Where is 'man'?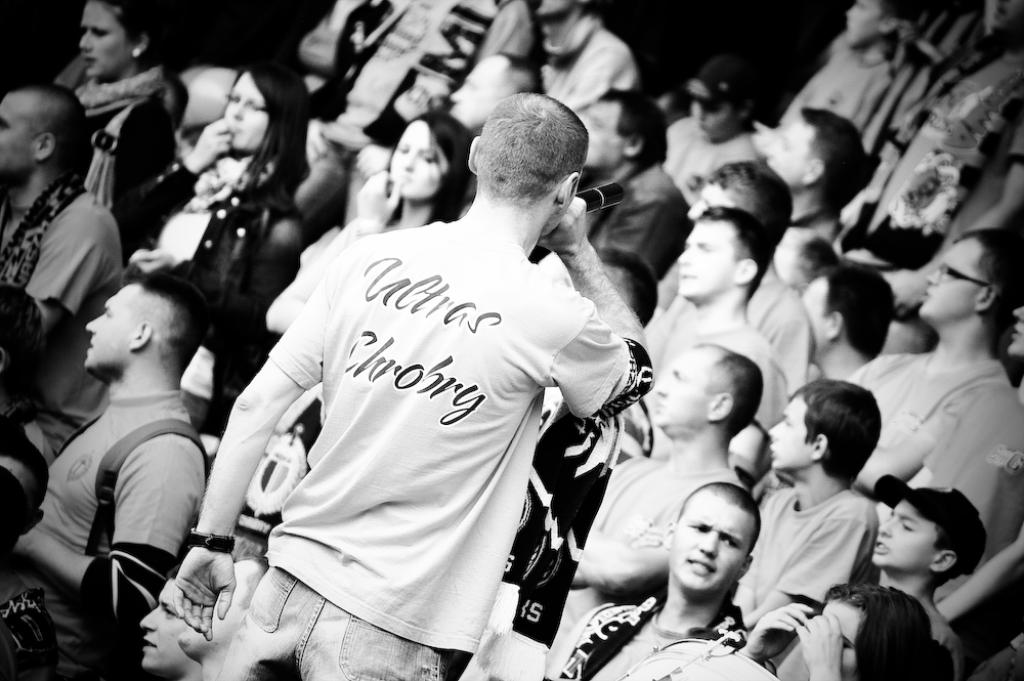
[133, 558, 188, 678].
